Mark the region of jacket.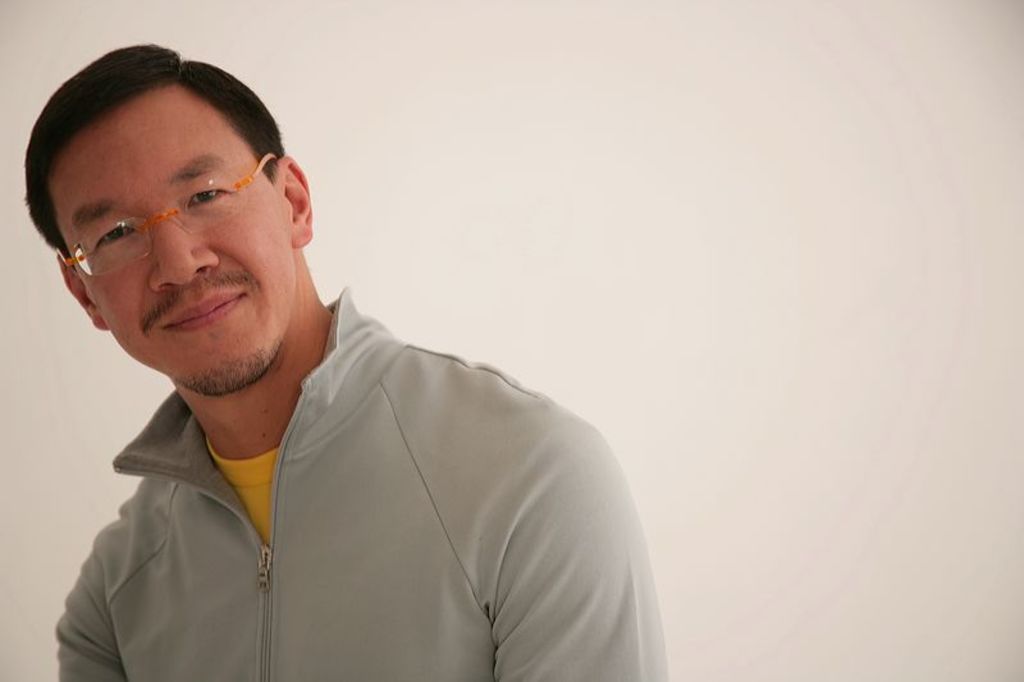
Region: locate(55, 290, 673, 681).
